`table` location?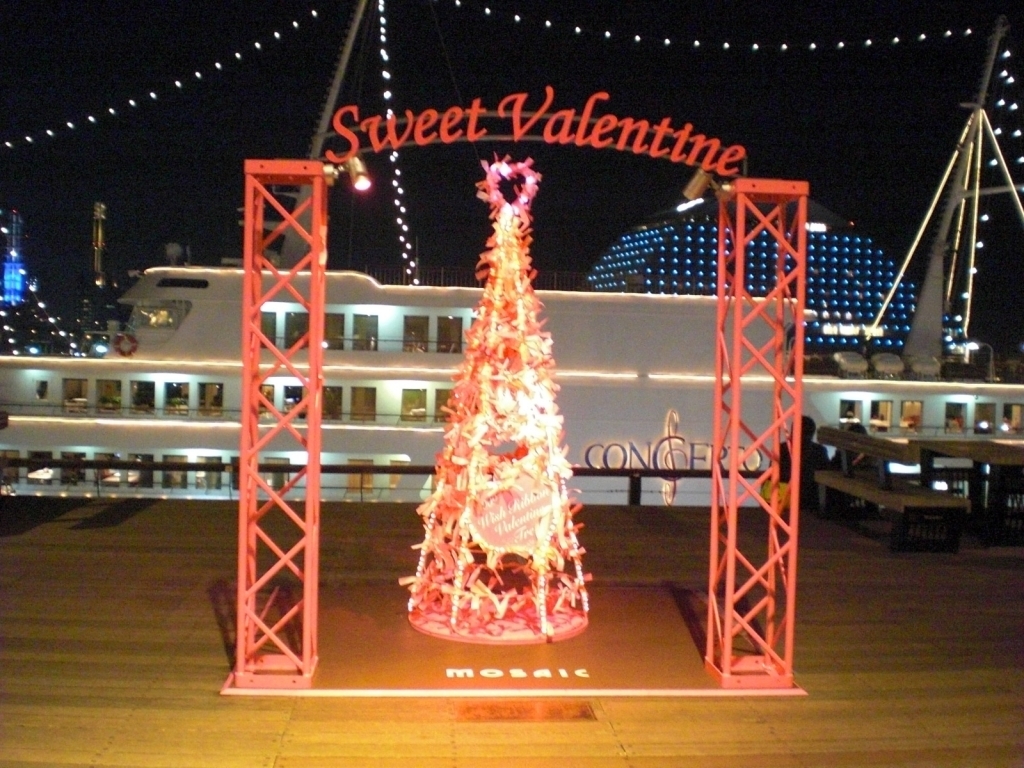
x1=831, y1=414, x2=1021, y2=532
